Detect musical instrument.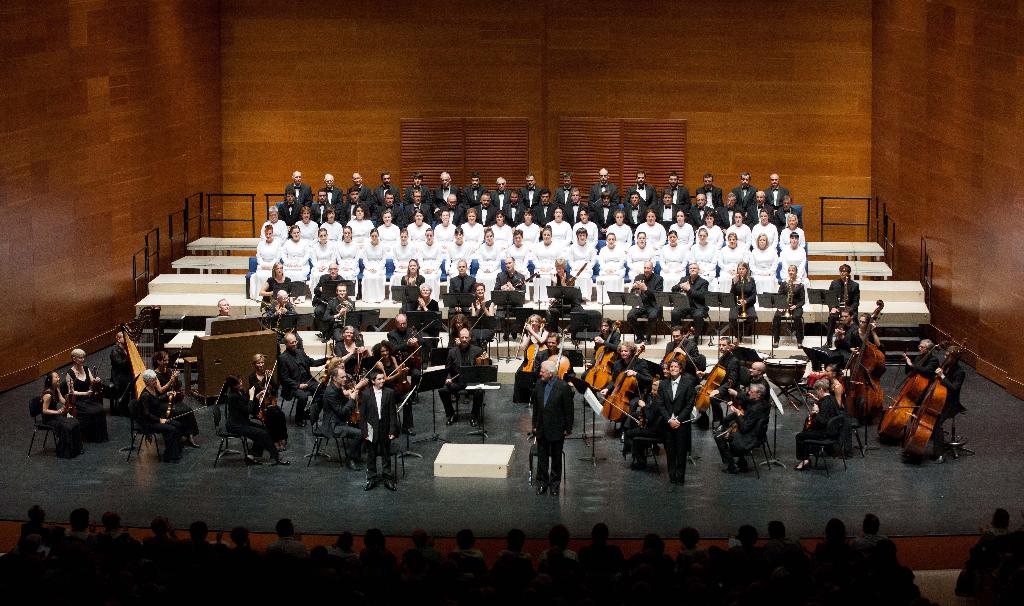
Detected at 164,343,189,405.
